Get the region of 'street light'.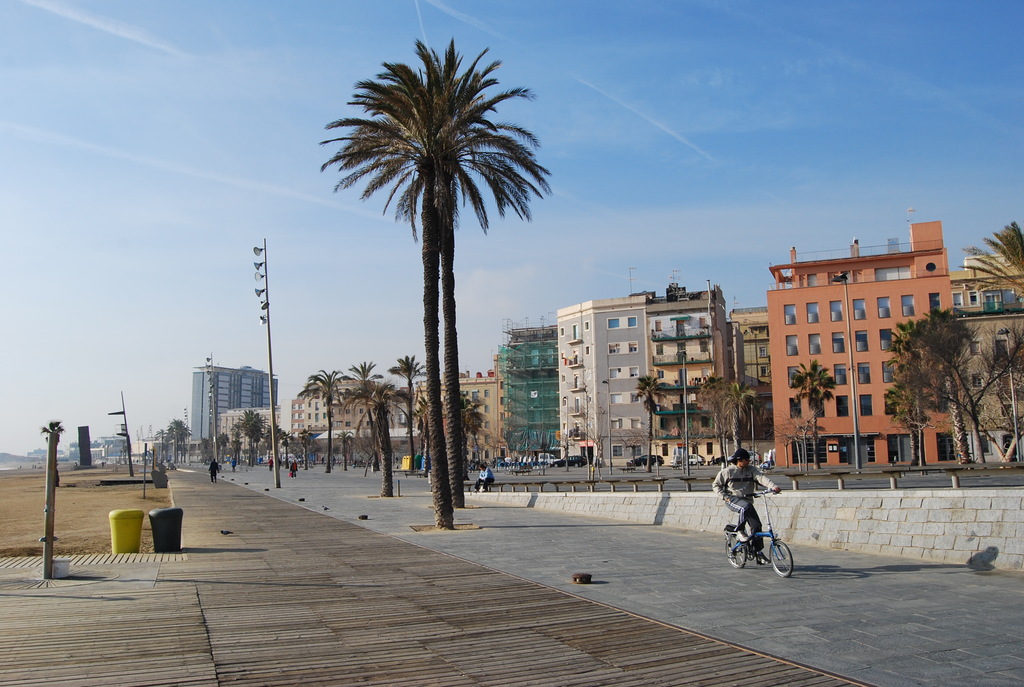
{"left": 600, "top": 375, "right": 613, "bottom": 475}.
